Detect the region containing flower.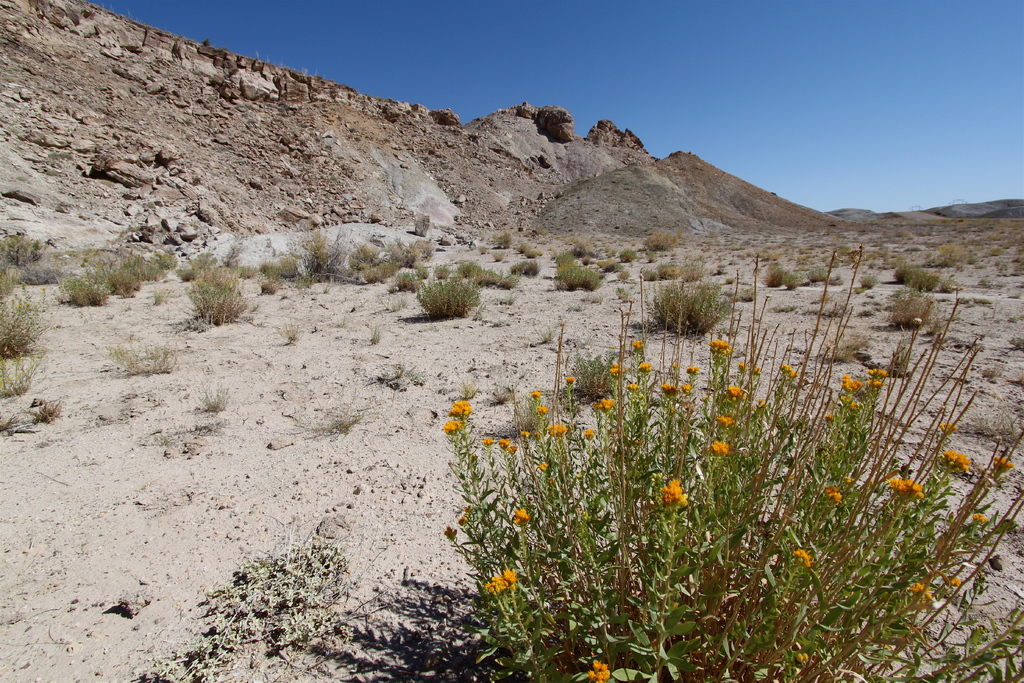
crop(727, 384, 740, 397).
